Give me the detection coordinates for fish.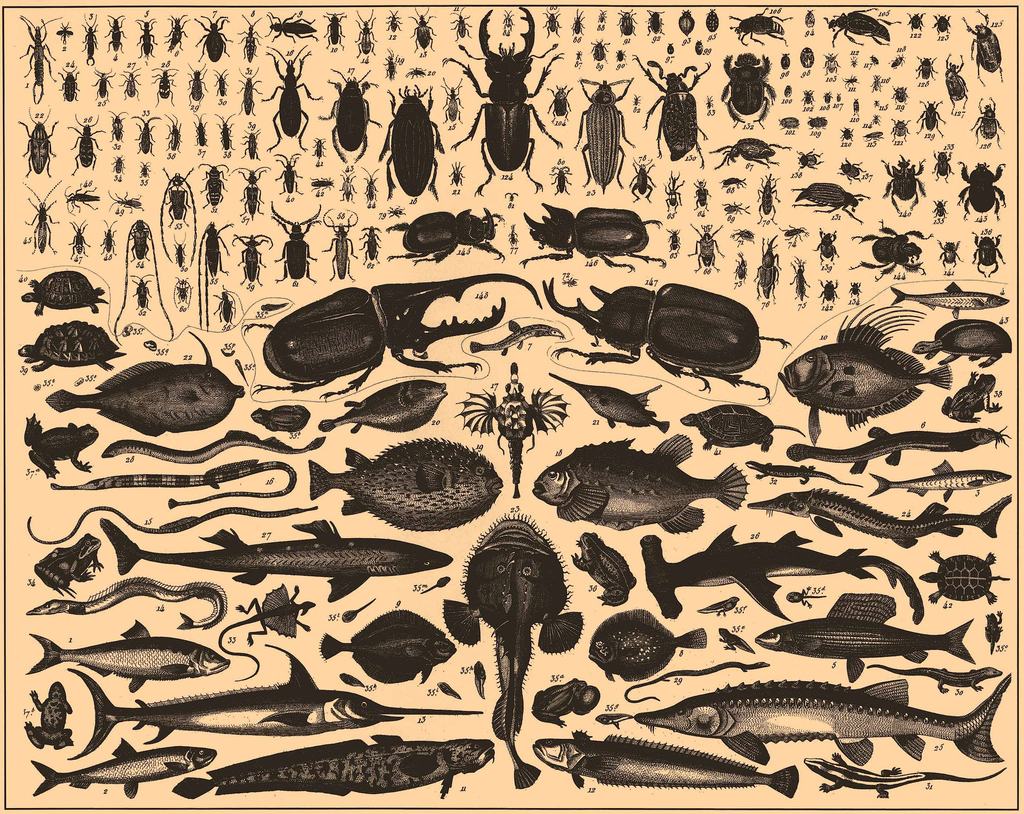
rect(307, 435, 505, 533).
